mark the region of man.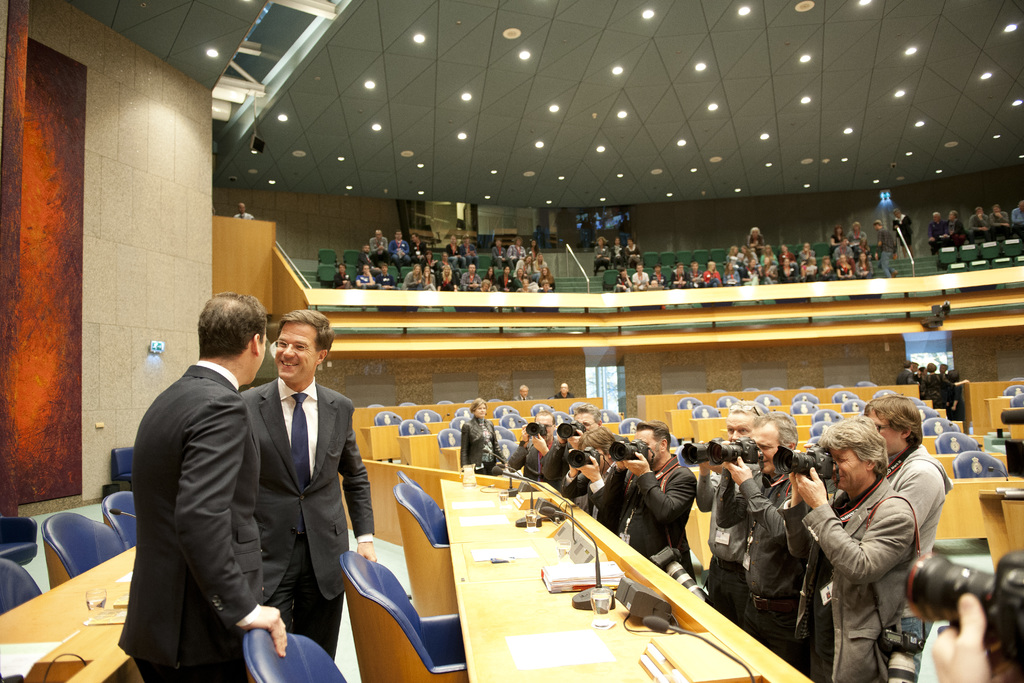
Region: box(457, 263, 484, 295).
